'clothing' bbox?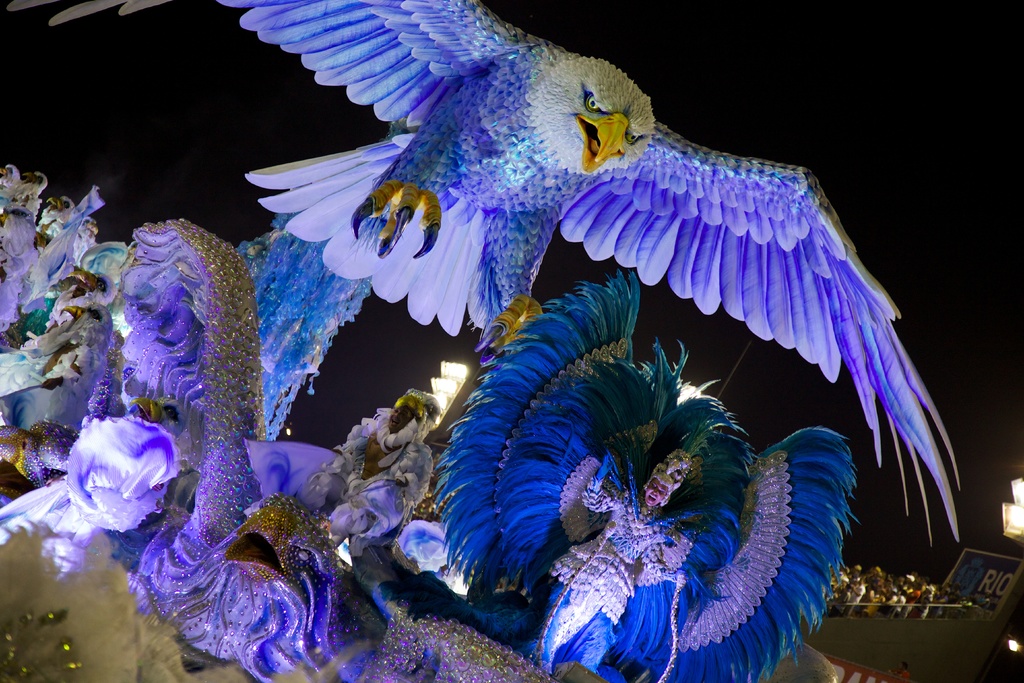
BBox(541, 470, 671, 658)
